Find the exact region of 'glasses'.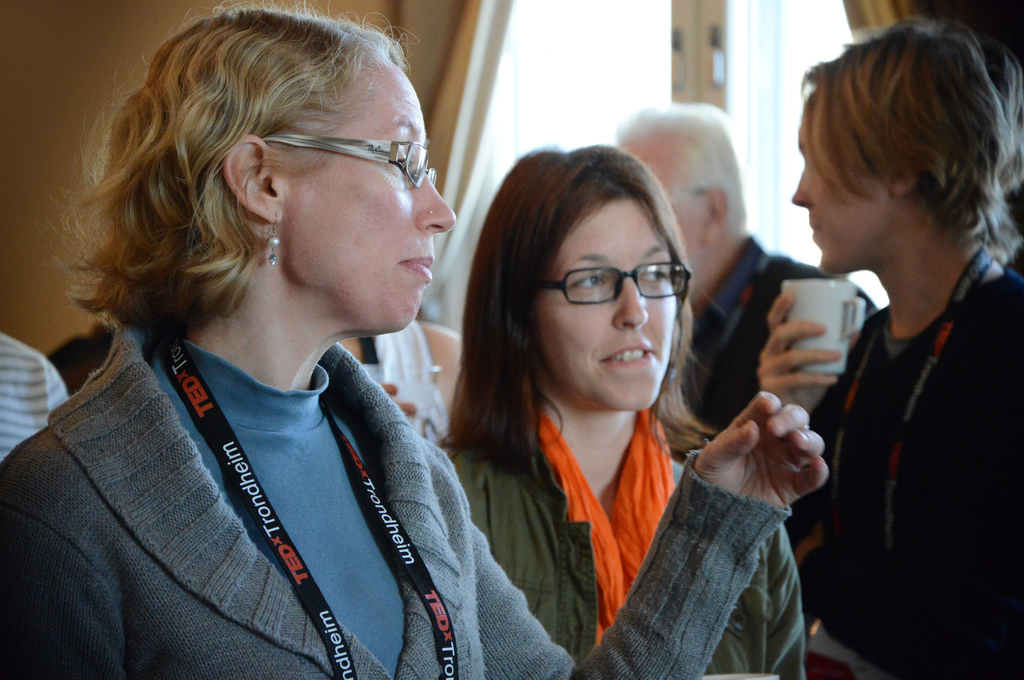
Exact region: box=[544, 257, 700, 314].
